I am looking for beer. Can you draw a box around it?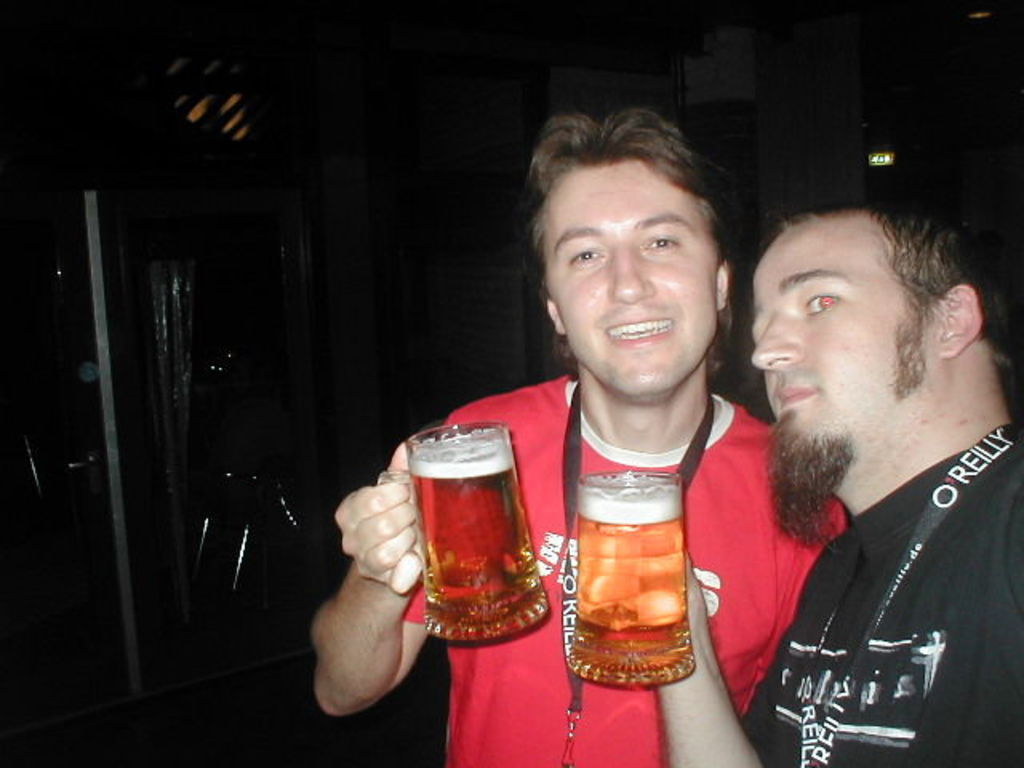
Sure, the bounding box is (x1=402, y1=429, x2=546, y2=645).
